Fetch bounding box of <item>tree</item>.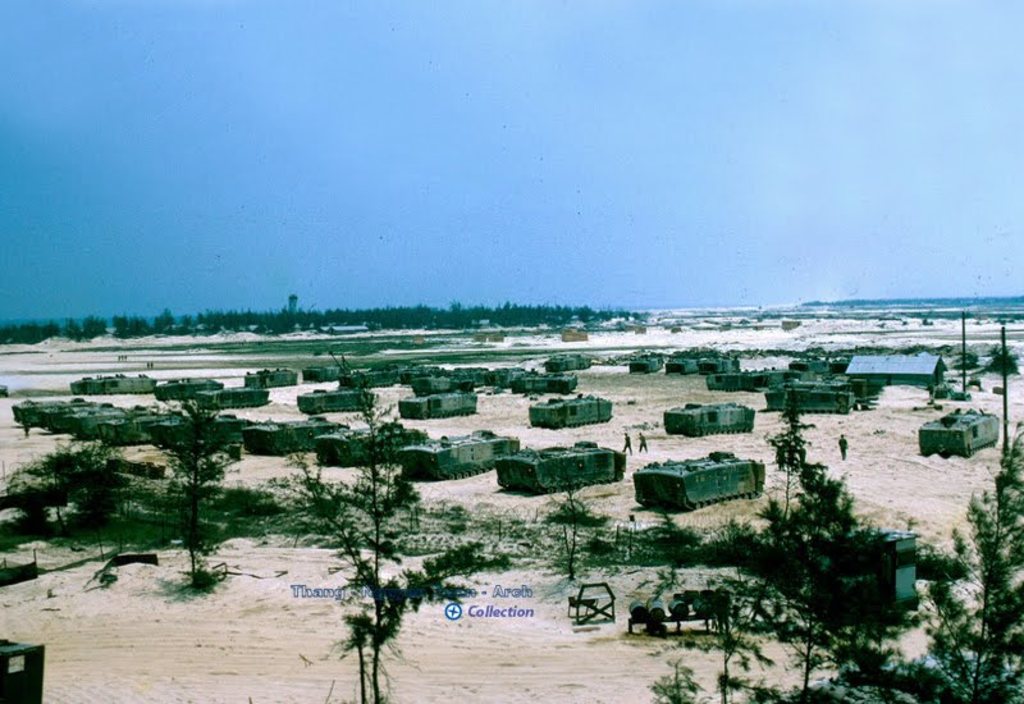
Bbox: (120,375,236,580).
